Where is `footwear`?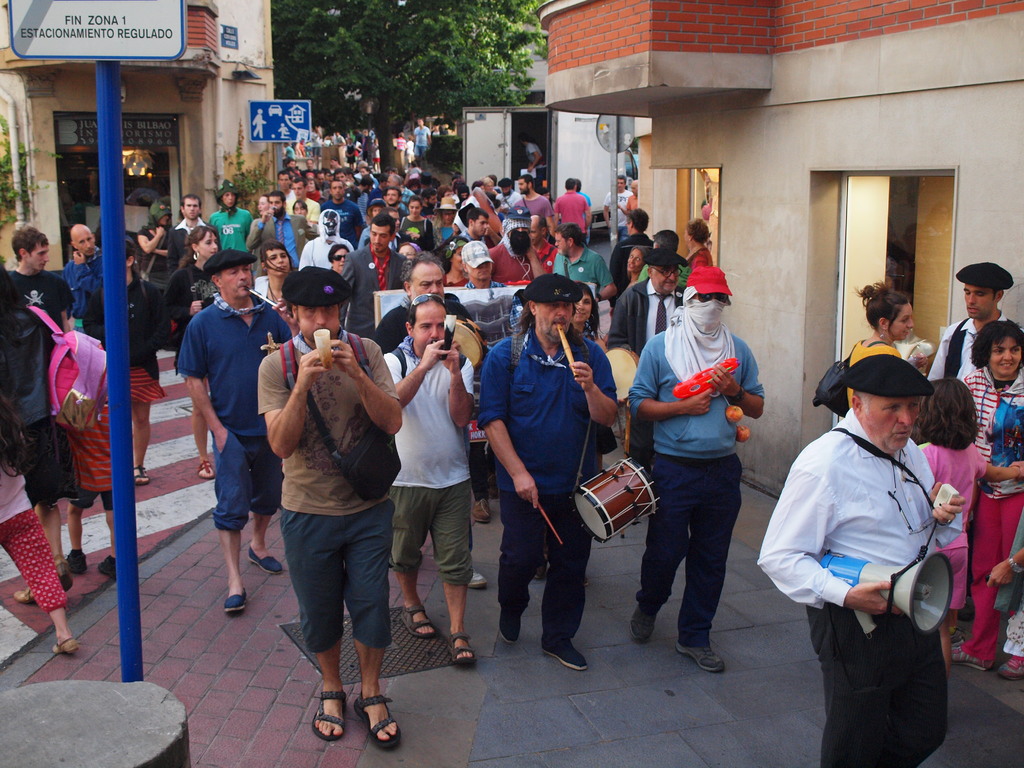
352 698 403 753.
